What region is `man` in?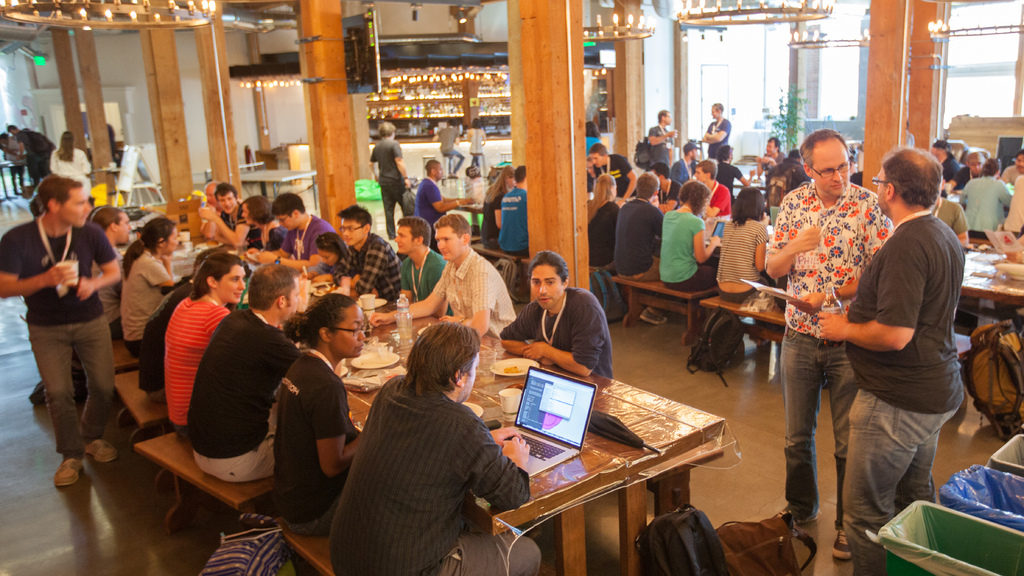
x1=584 y1=146 x2=637 y2=201.
